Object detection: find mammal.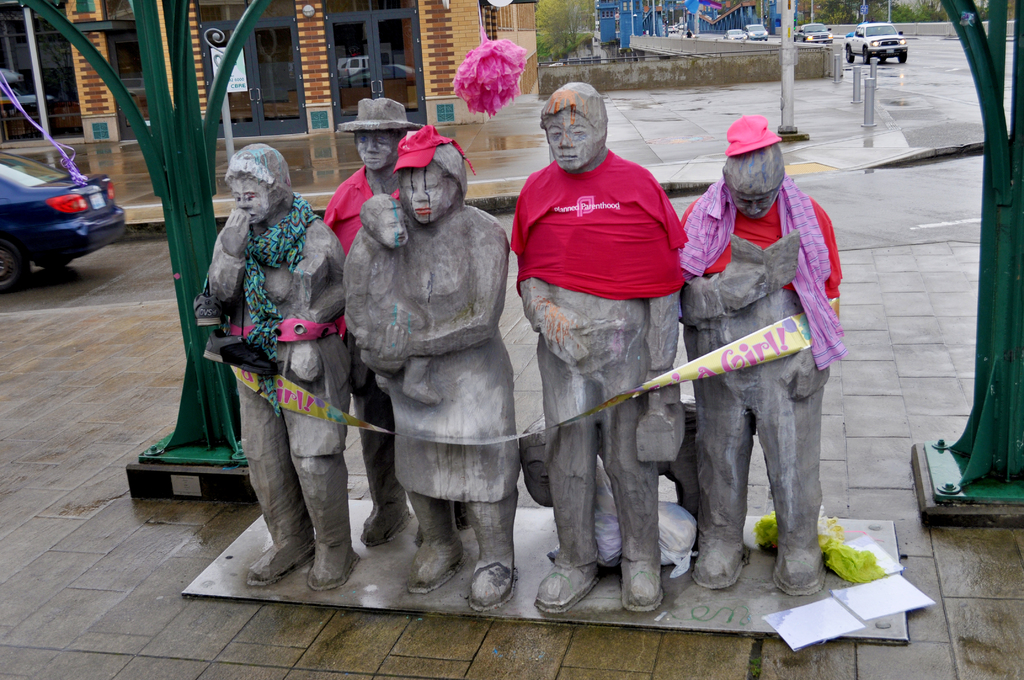
{"x1": 342, "y1": 191, "x2": 445, "y2": 409}.
